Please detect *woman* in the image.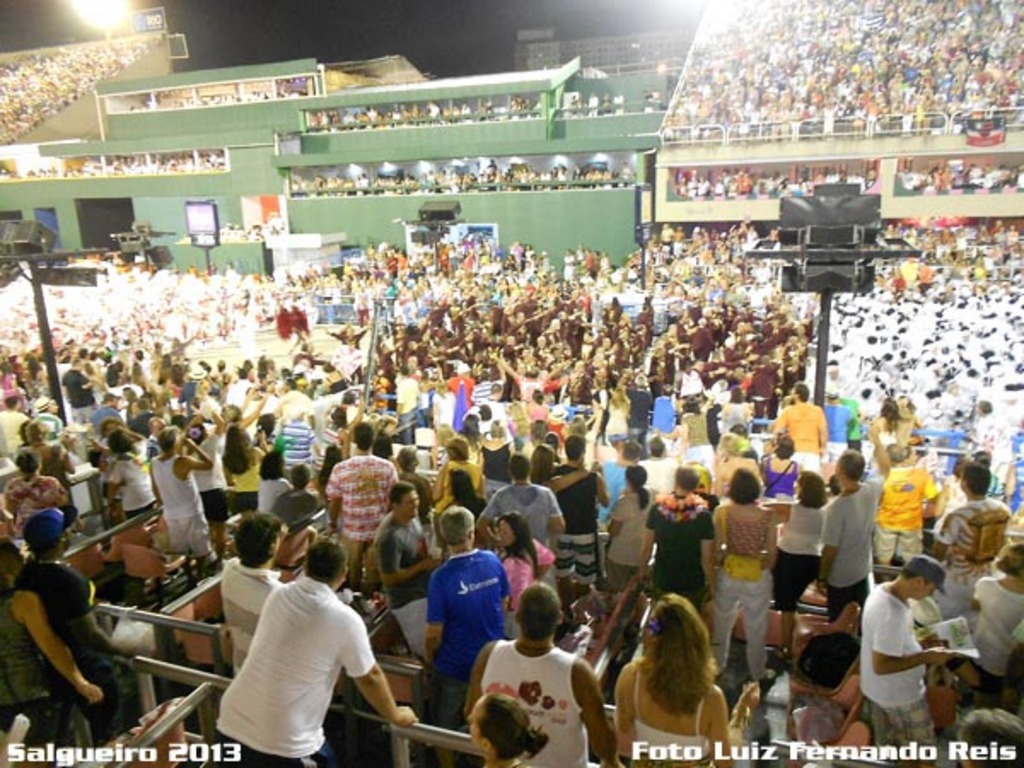
{"left": 213, "top": 416, "right": 258, "bottom": 510}.
